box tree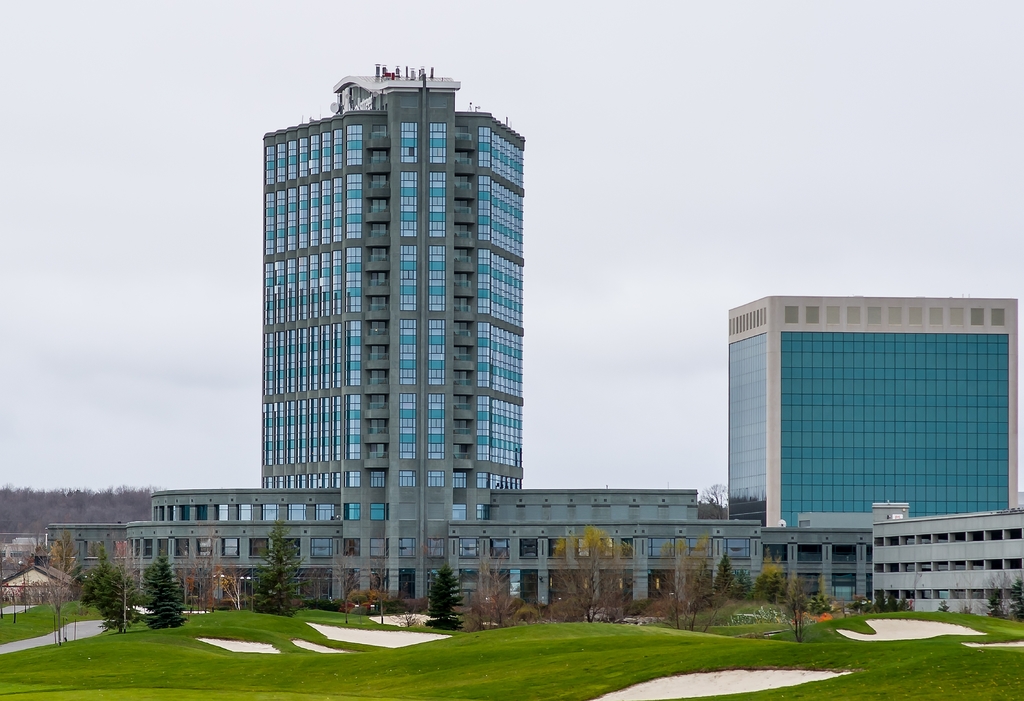
<box>335,543,360,611</box>
